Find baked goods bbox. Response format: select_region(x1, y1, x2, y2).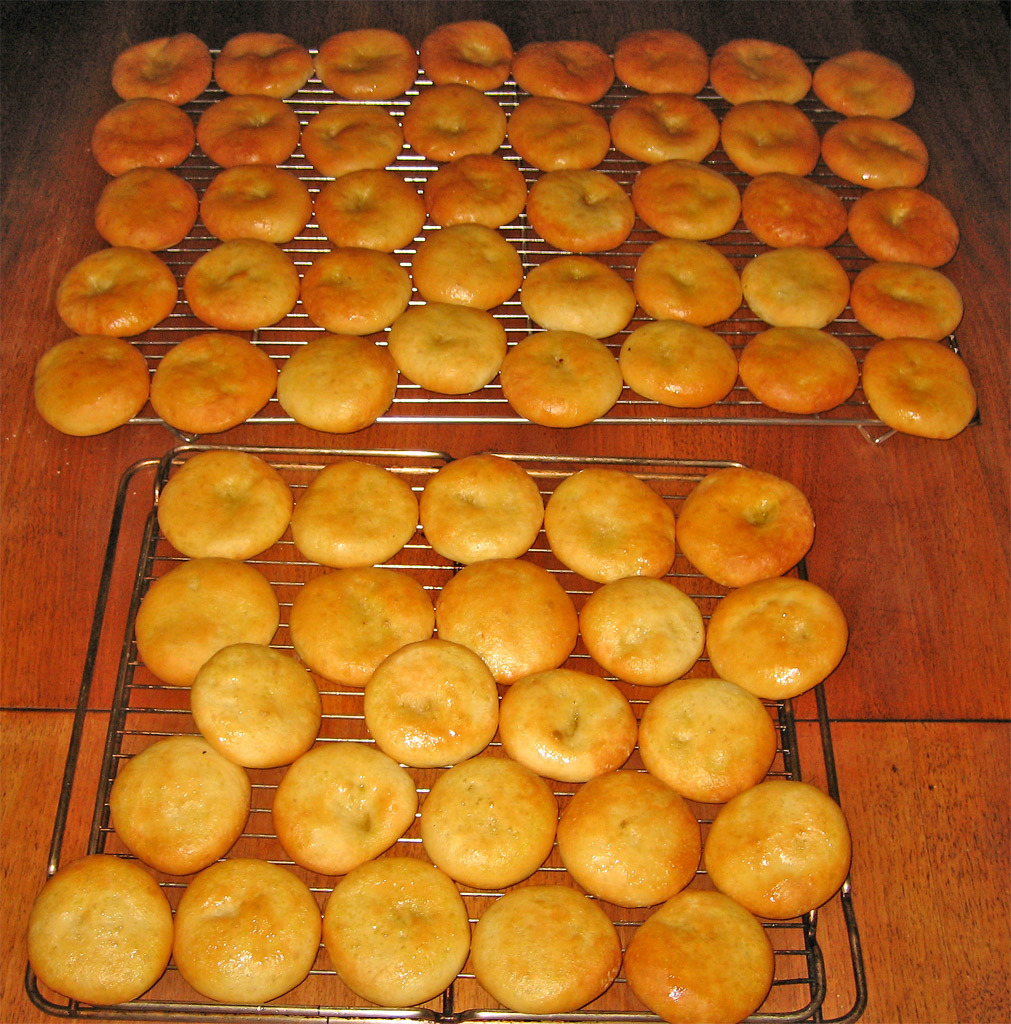
select_region(191, 643, 322, 767).
